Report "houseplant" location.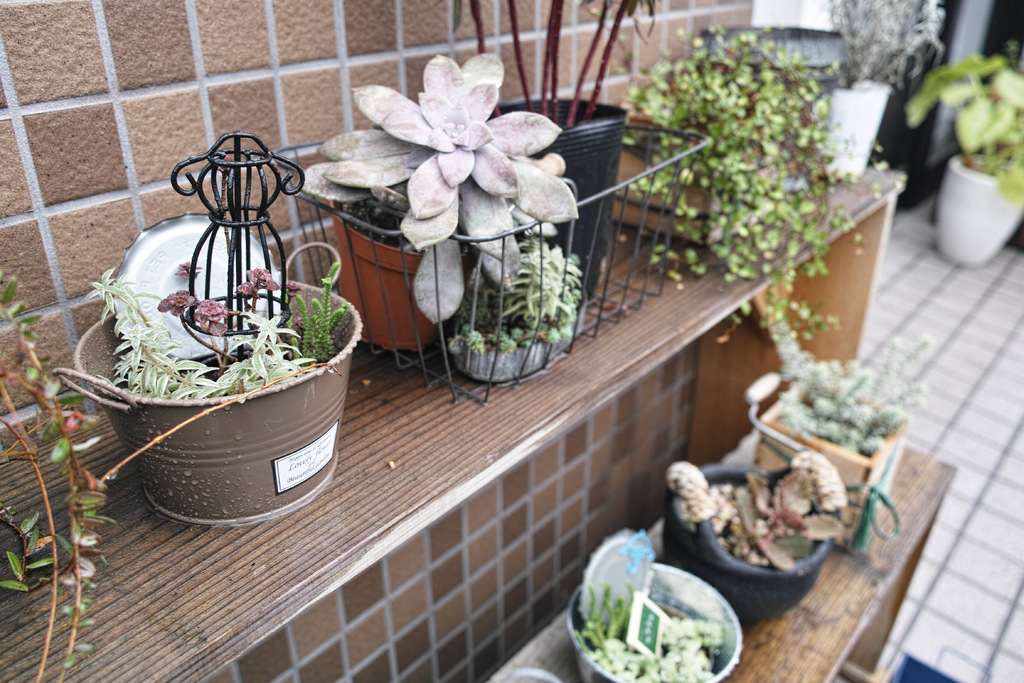
Report: (left=58, top=135, right=380, bottom=539).
